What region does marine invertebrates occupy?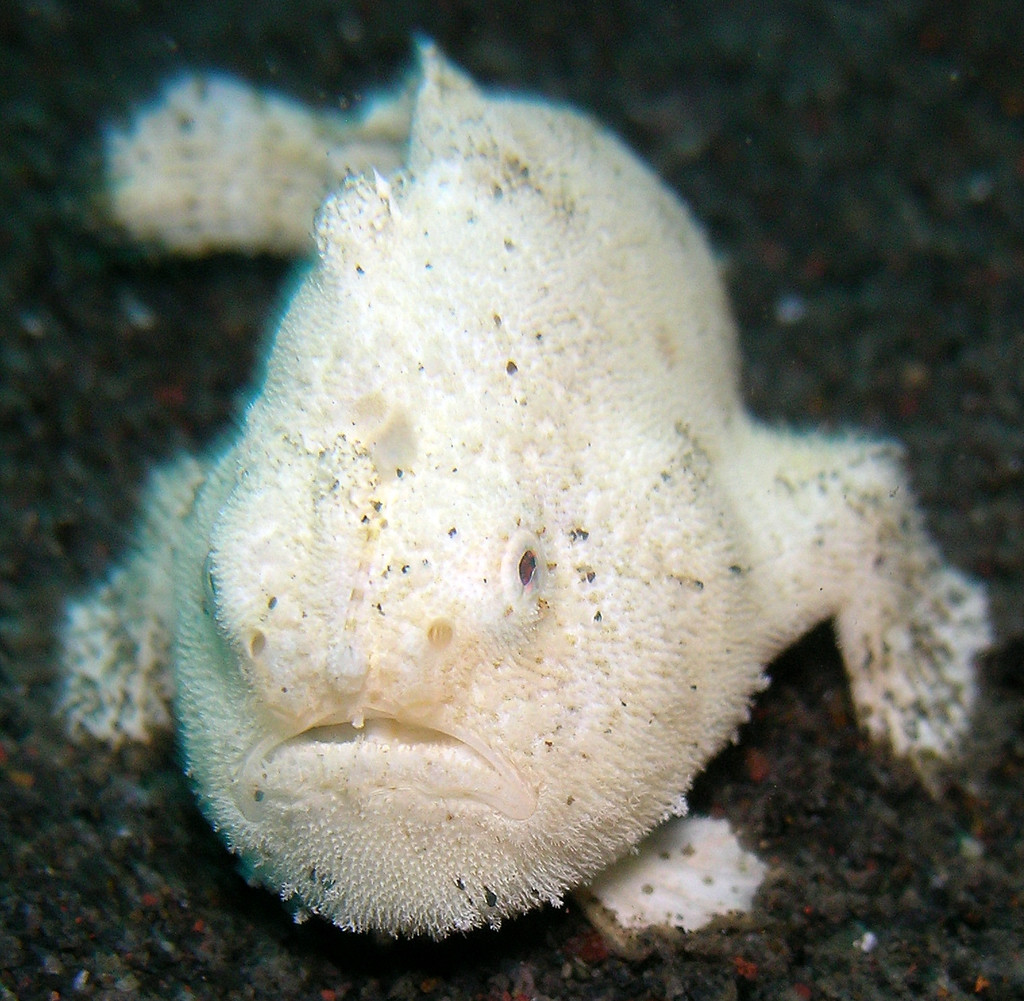
{"left": 173, "top": 37, "right": 988, "bottom": 939}.
